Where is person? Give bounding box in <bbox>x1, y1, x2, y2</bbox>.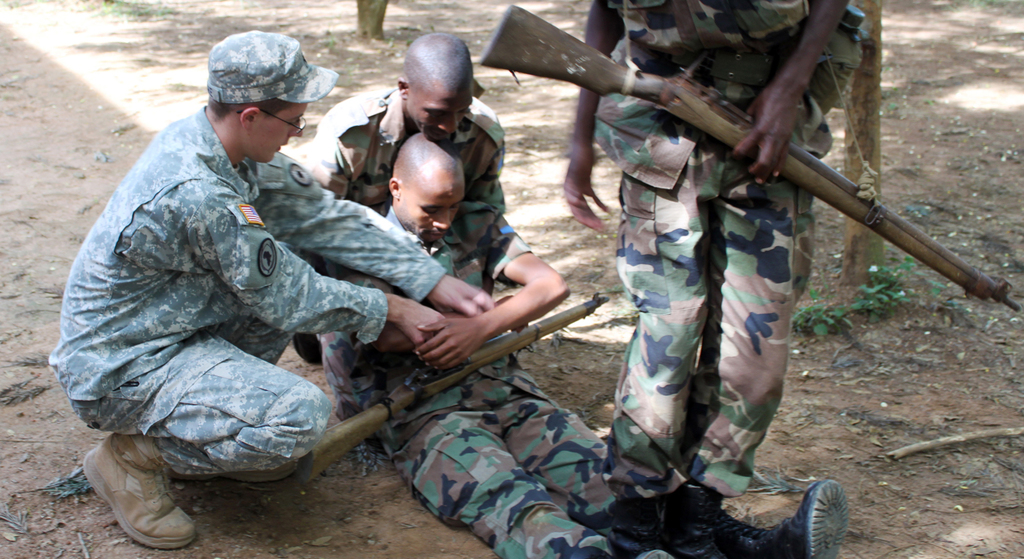
<bbox>564, 0, 865, 558</bbox>.
